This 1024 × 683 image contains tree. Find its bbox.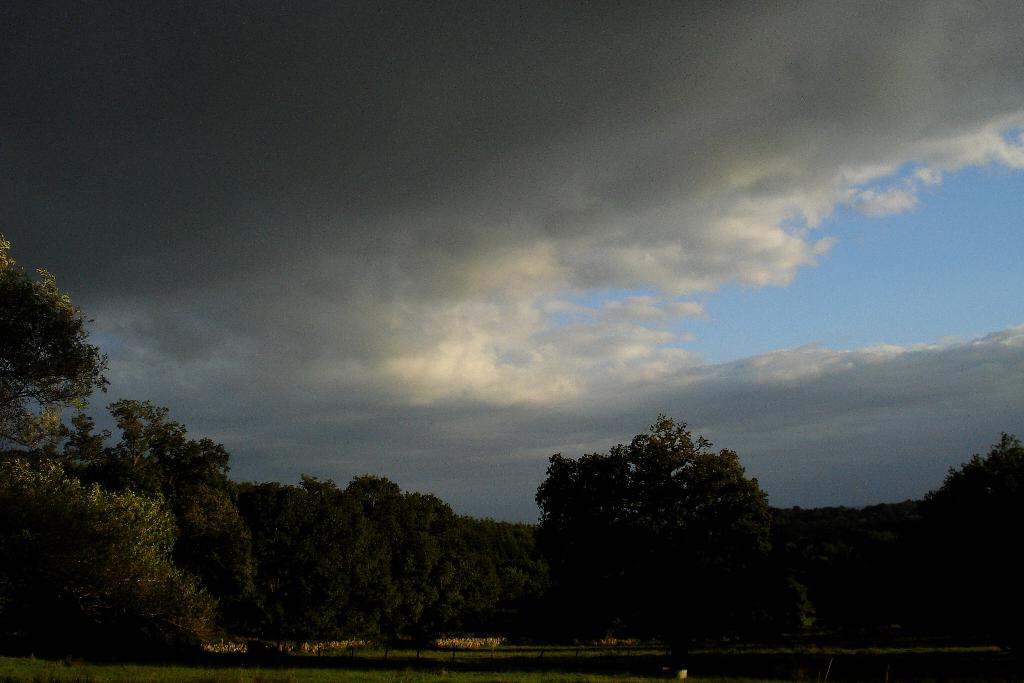
l=536, t=404, r=797, b=636.
